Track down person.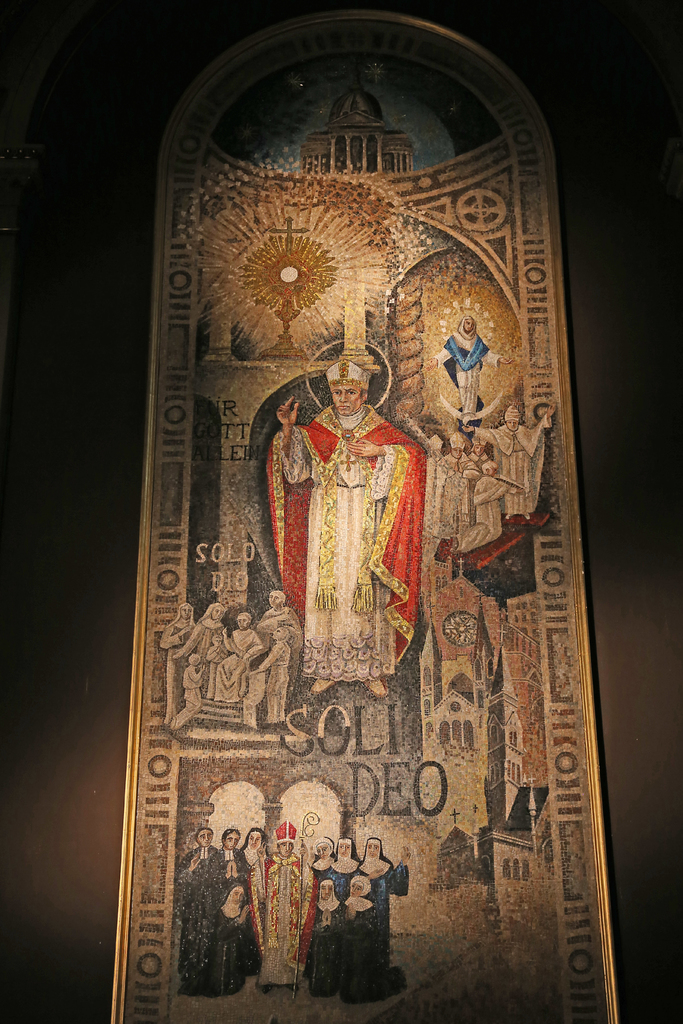
Tracked to bbox=(181, 650, 203, 718).
